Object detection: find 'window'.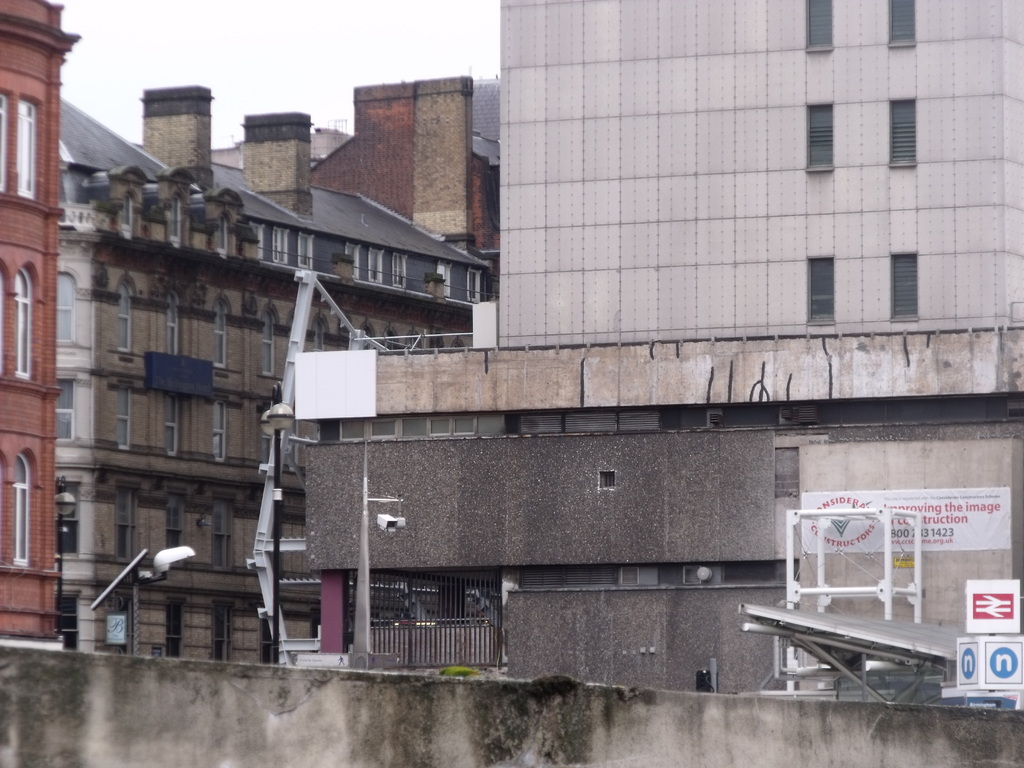
l=166, t=490, r=185, b=562.
